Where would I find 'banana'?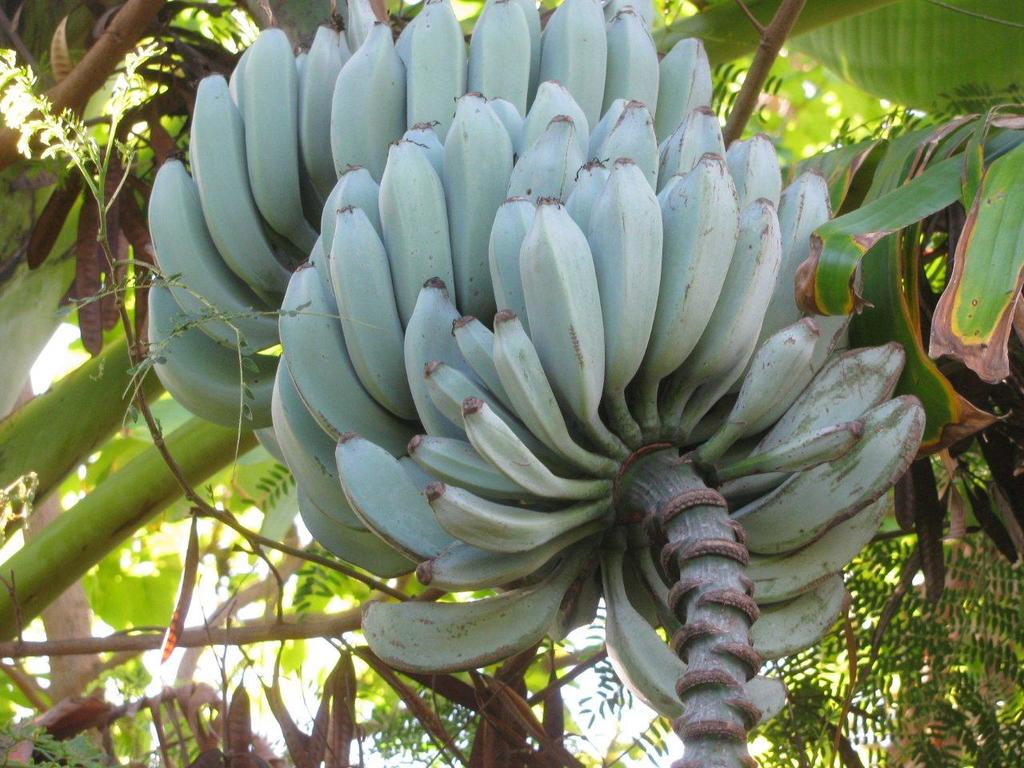
At left=191, top=18, right=882, bottom=675.
